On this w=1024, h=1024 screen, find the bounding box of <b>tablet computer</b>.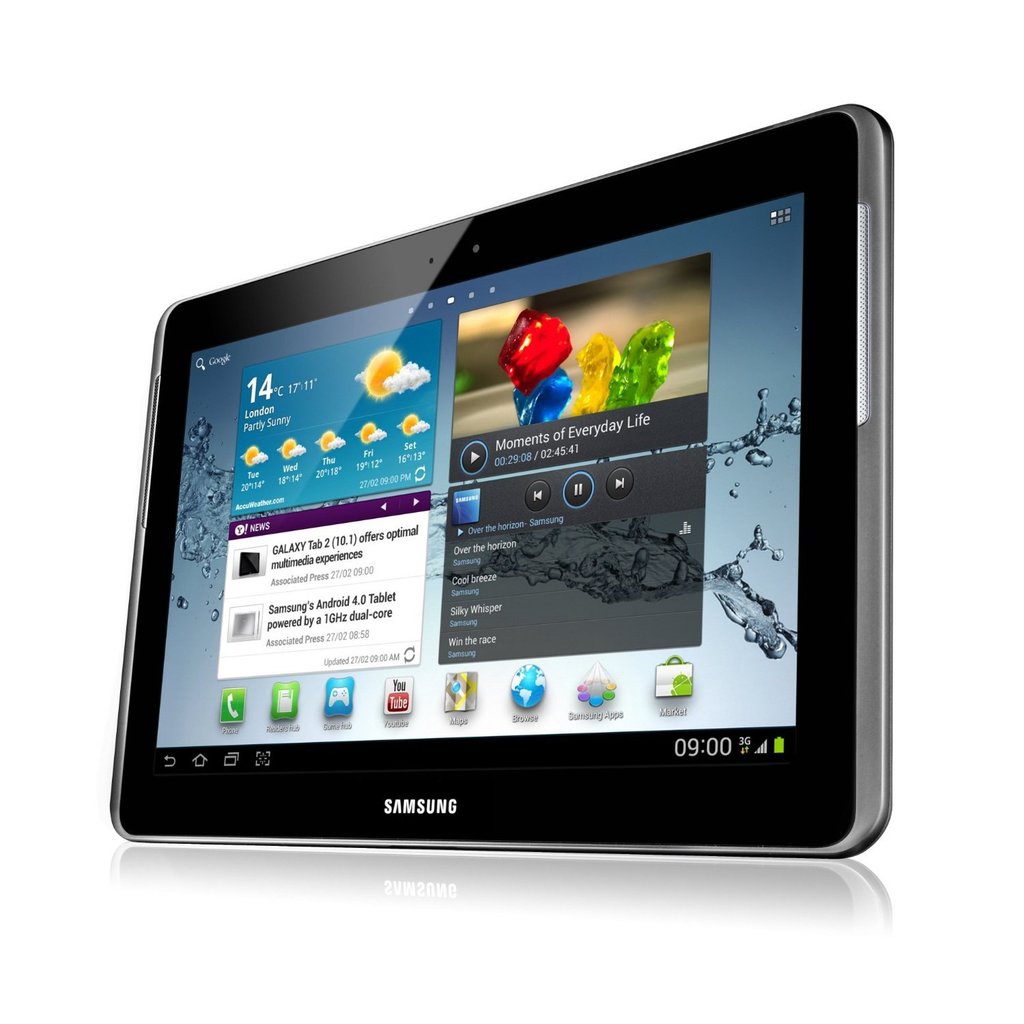
Bounding box: Rect(111, 102, 896, 861).
